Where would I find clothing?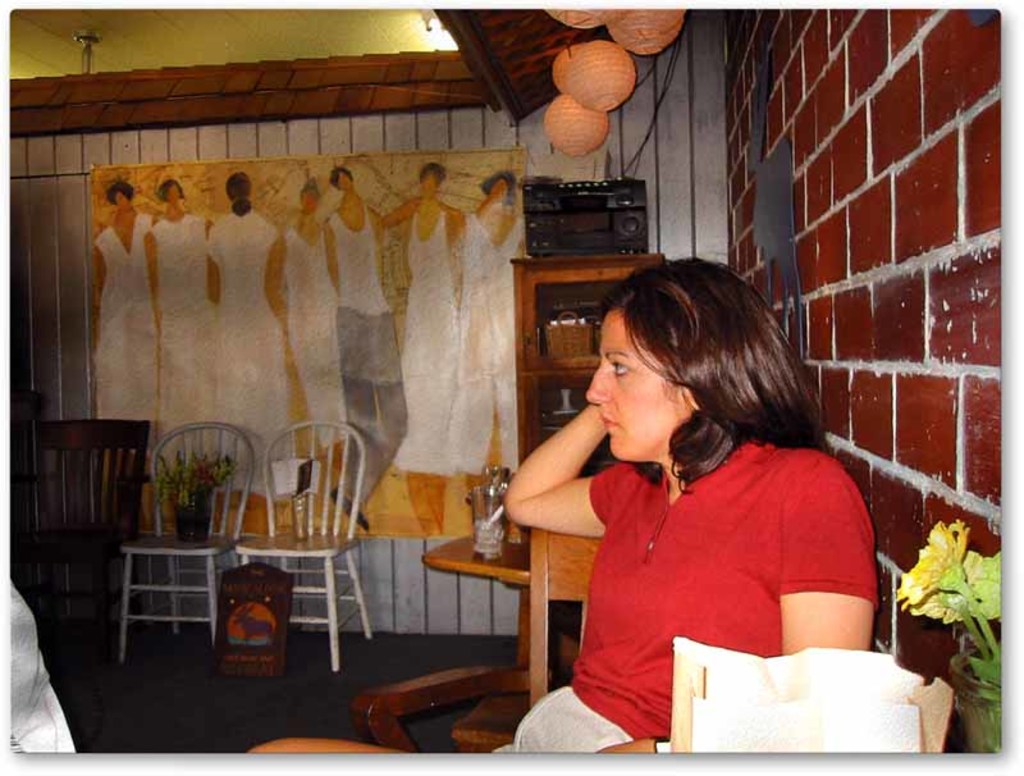
At (left=211, top=211, right=287, bottom=465).
